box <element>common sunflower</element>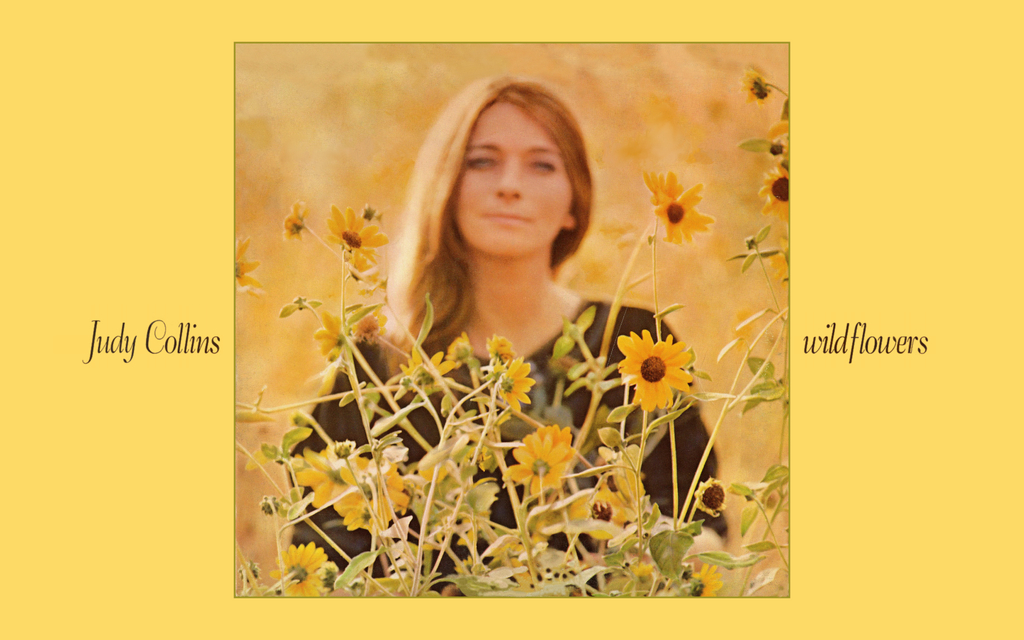
bbox(291, 442, 349, 521)
